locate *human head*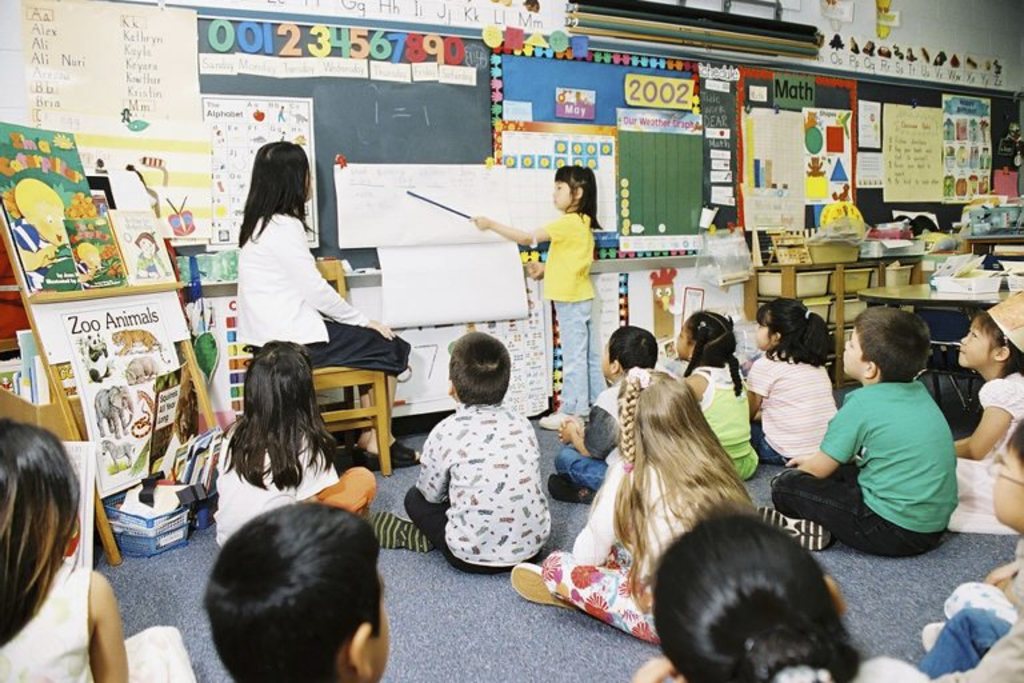
select_region(677, 309, 740, 371)
